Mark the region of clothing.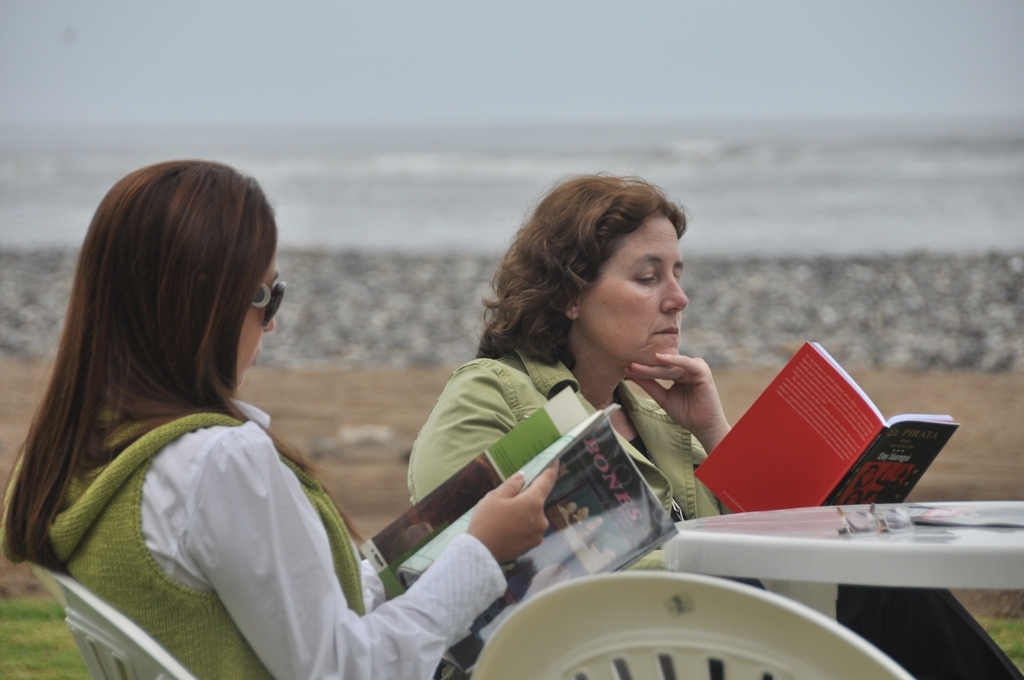
Region: (43, 397, 512, 679).
